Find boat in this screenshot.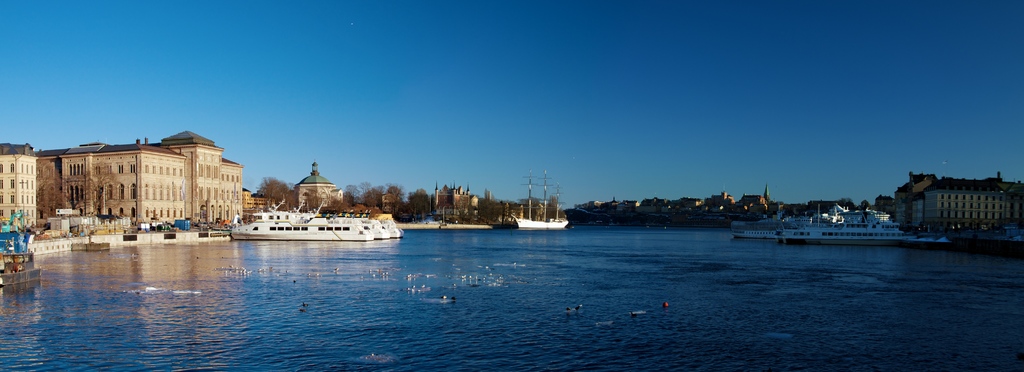
The bounding box for boat is locate(204, 196, 404, 243).
